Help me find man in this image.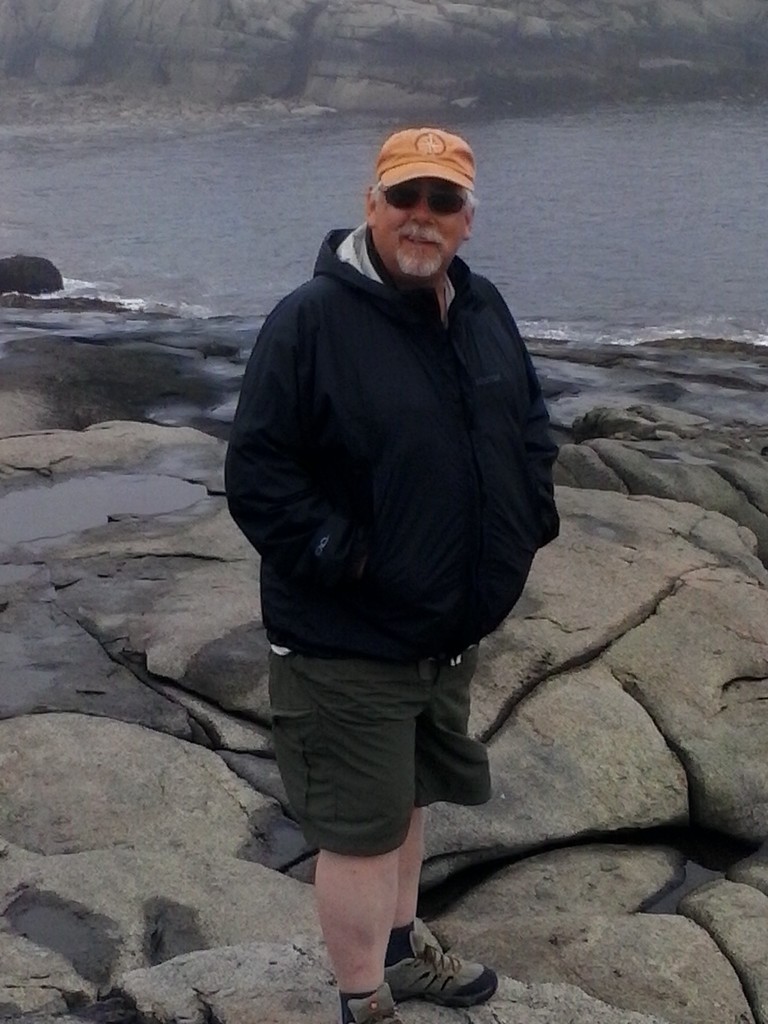
Found it: region(223, 124, 564, 1023).
